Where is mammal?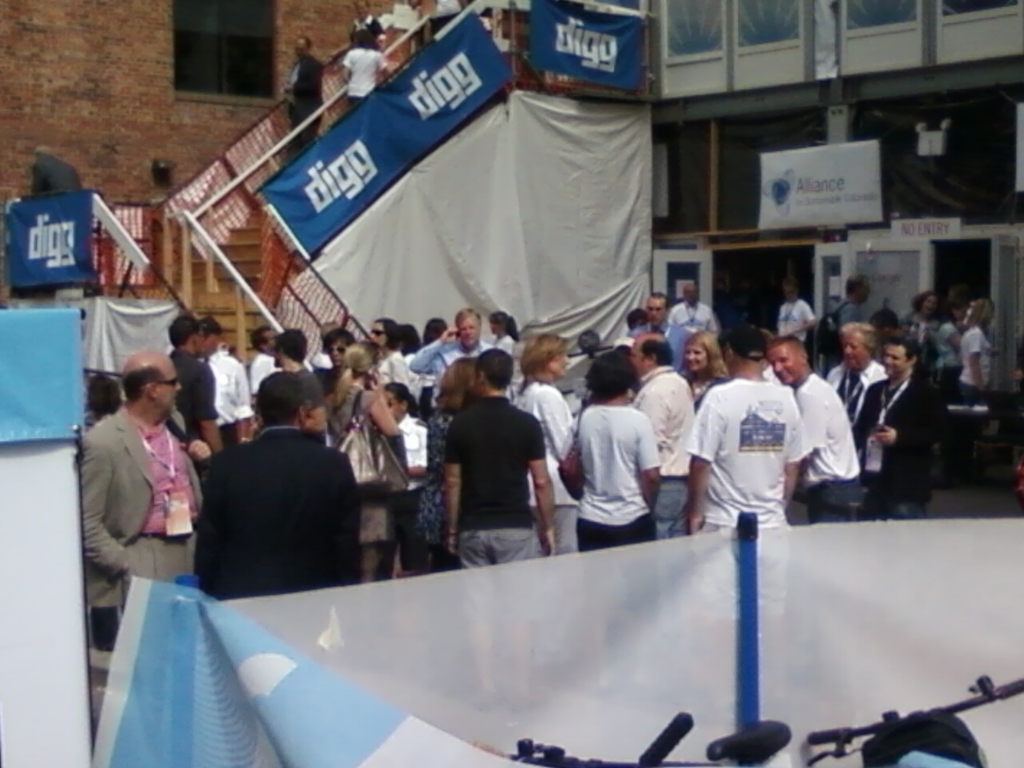
box=[432, 0, 464, 34].
